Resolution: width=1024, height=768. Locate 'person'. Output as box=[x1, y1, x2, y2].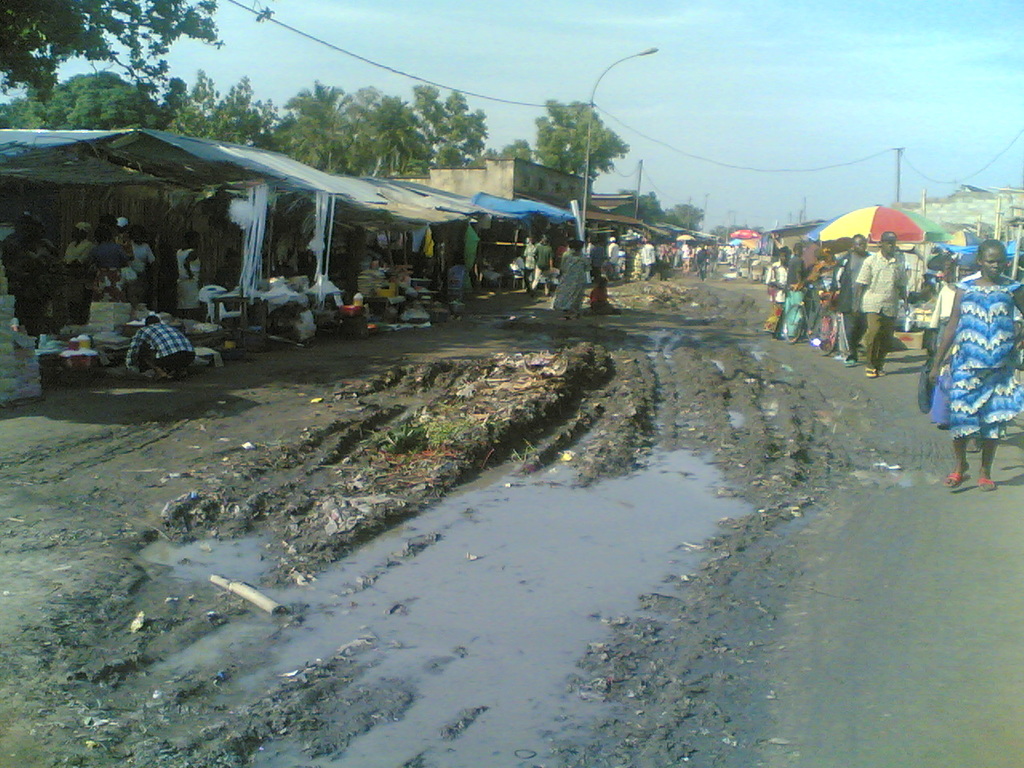
box=[668, 238, 682, 270].
